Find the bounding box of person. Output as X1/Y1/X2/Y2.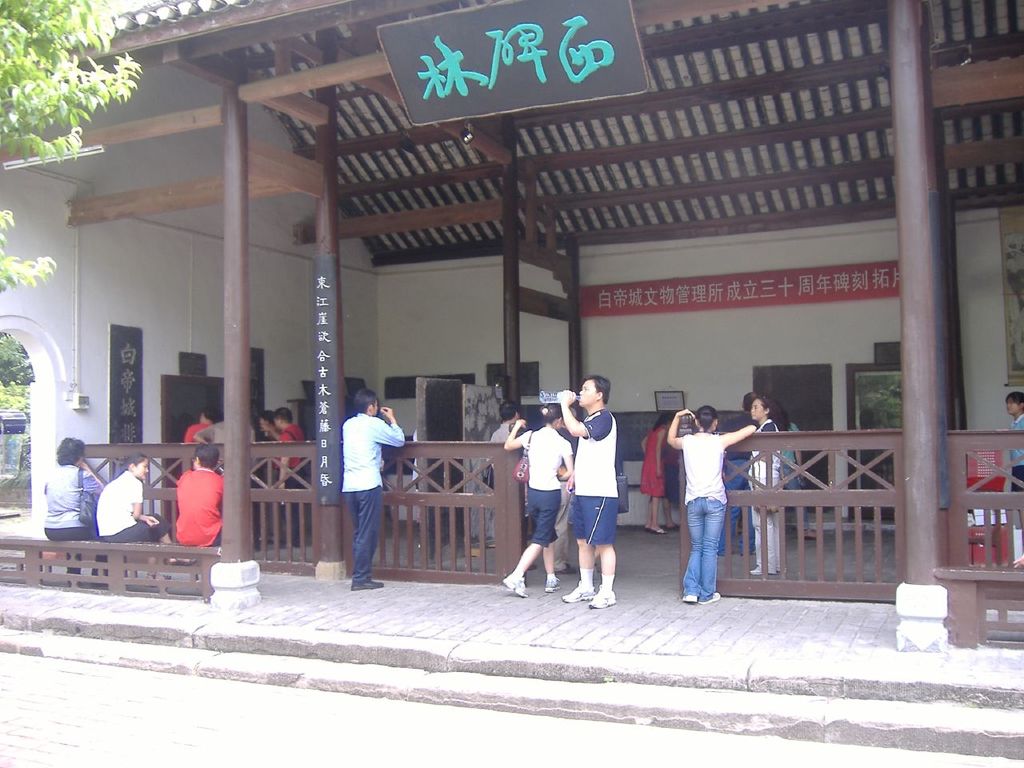
91/451/195/582.
